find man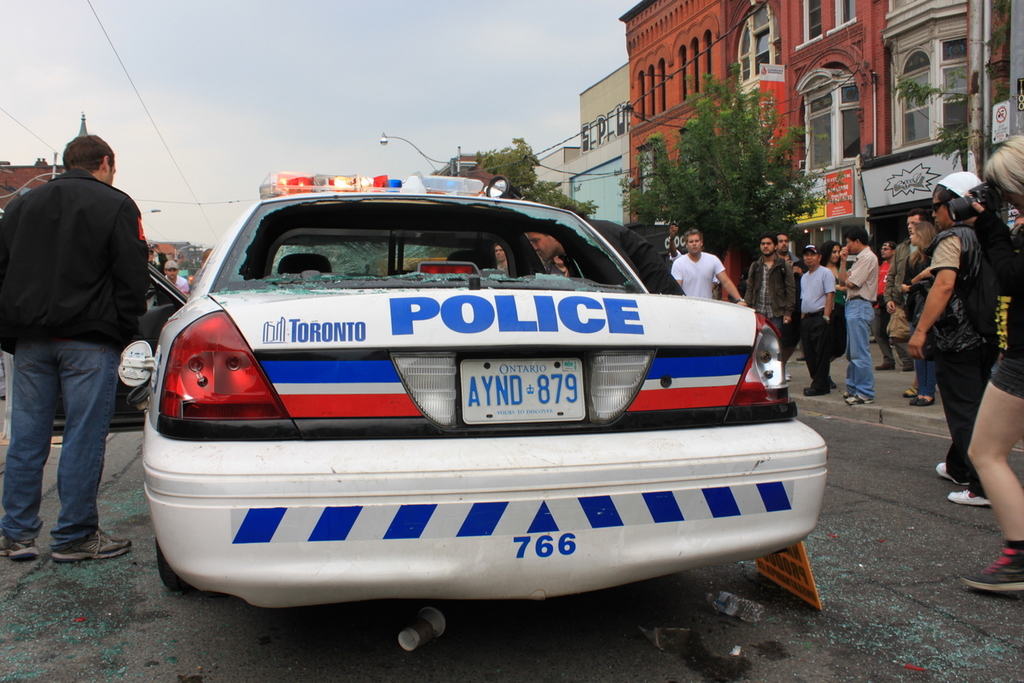
{"left": 666, "top": 226, "right": 751, "bottom": 306}
